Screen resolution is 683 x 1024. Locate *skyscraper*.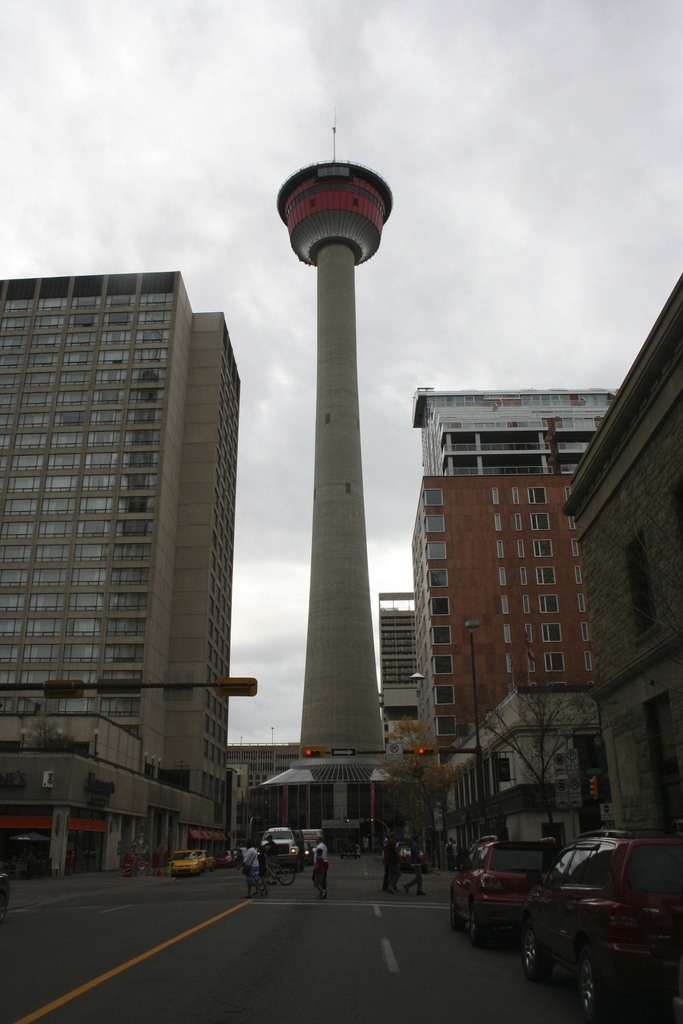
[left=0, top=268, right=238, bottom=861].
